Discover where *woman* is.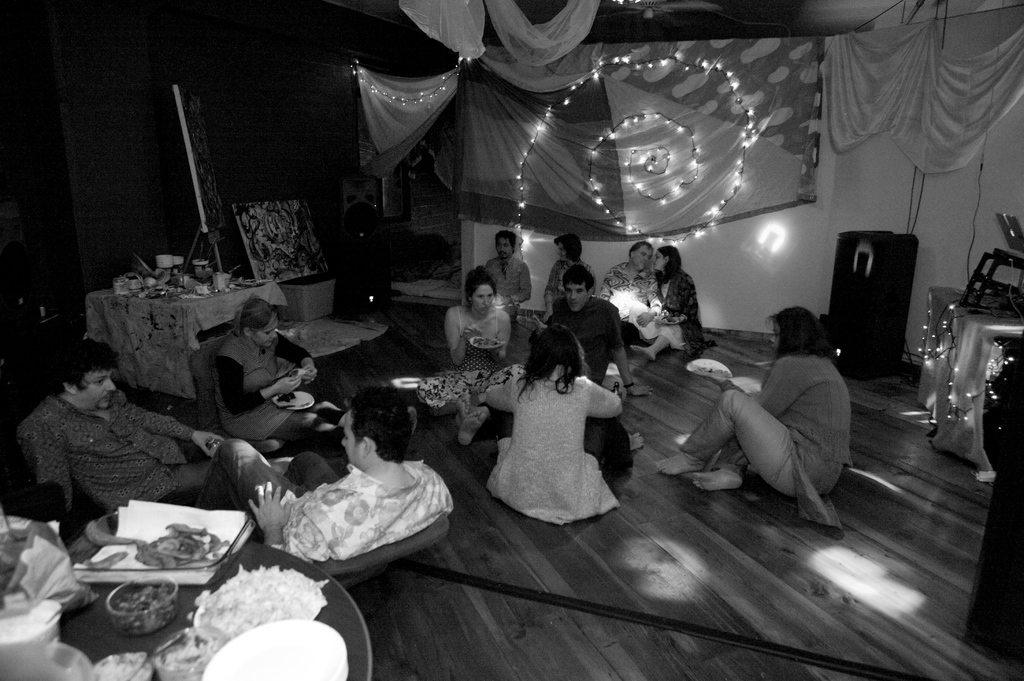
Discovered at (x1=538, y1=233, x2=595, y2=316).
